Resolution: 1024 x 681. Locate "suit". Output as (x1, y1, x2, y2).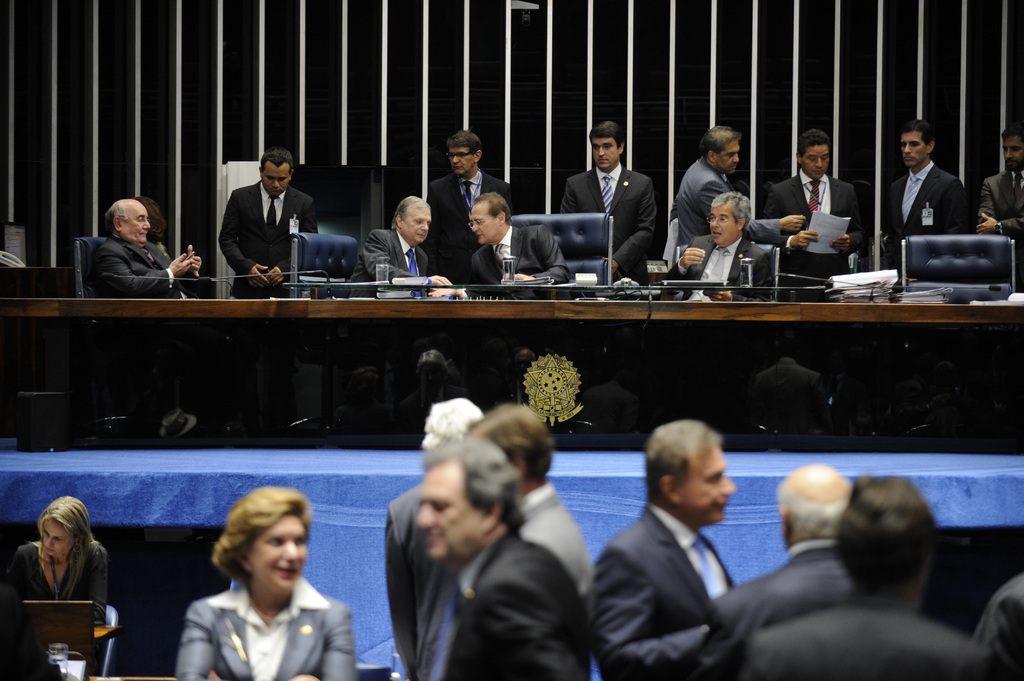
(885, 159, 969, 264).
